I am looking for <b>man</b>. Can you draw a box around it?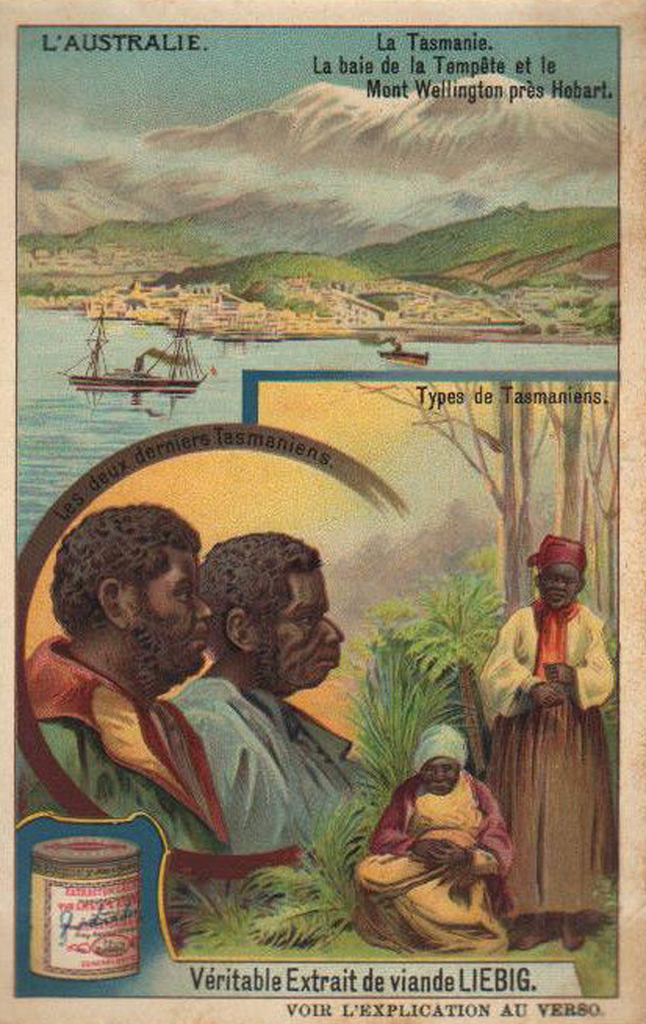
Sure, the bounding box is select_region(14, 499, 228, 910).
